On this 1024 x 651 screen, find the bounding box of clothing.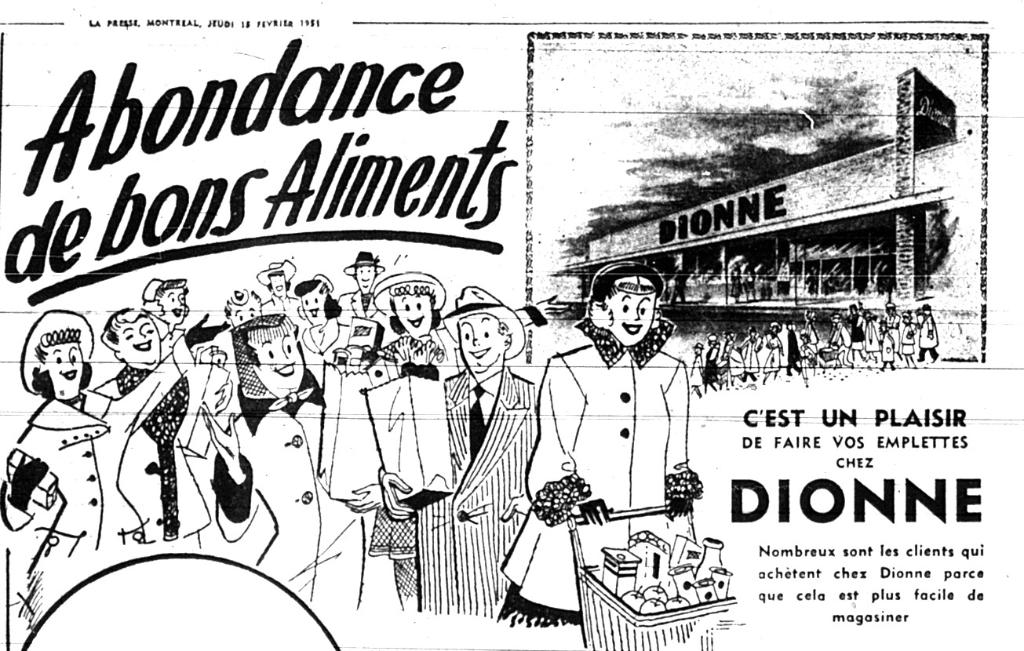
Bounding box: {"x1": 498, "y1": 316, "x2": 692, "y2": 631}.
